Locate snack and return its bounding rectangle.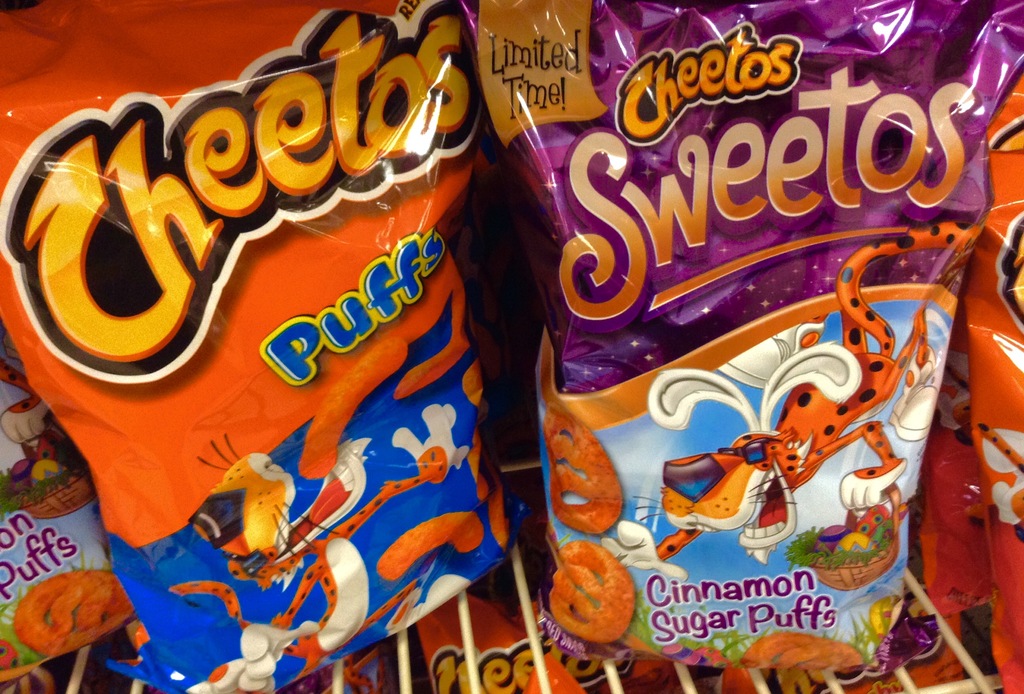
[left=17, top=575, right=134, bottom=647].
